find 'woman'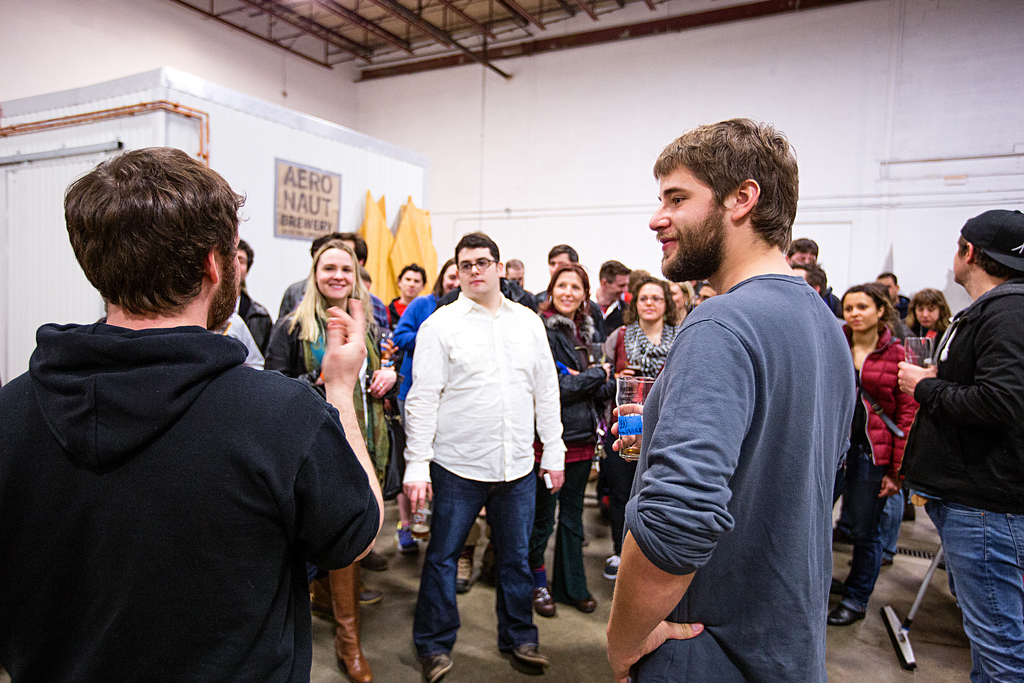
left=596, top=276, right=681, bottom=580
